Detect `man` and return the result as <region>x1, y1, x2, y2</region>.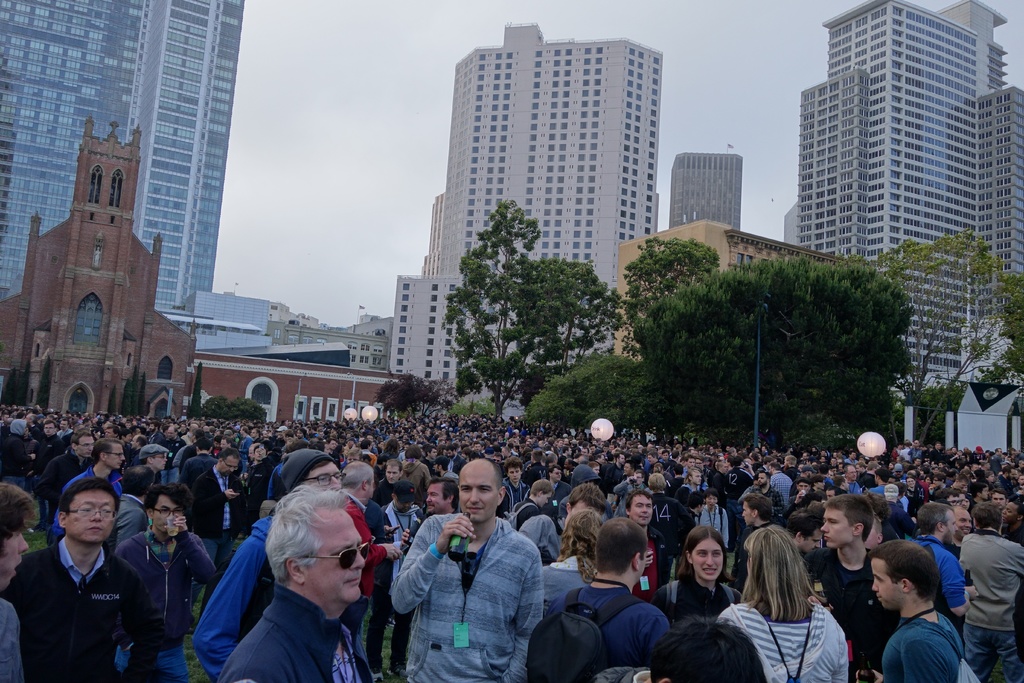
<region>982, 463, 986, 467</region>.
